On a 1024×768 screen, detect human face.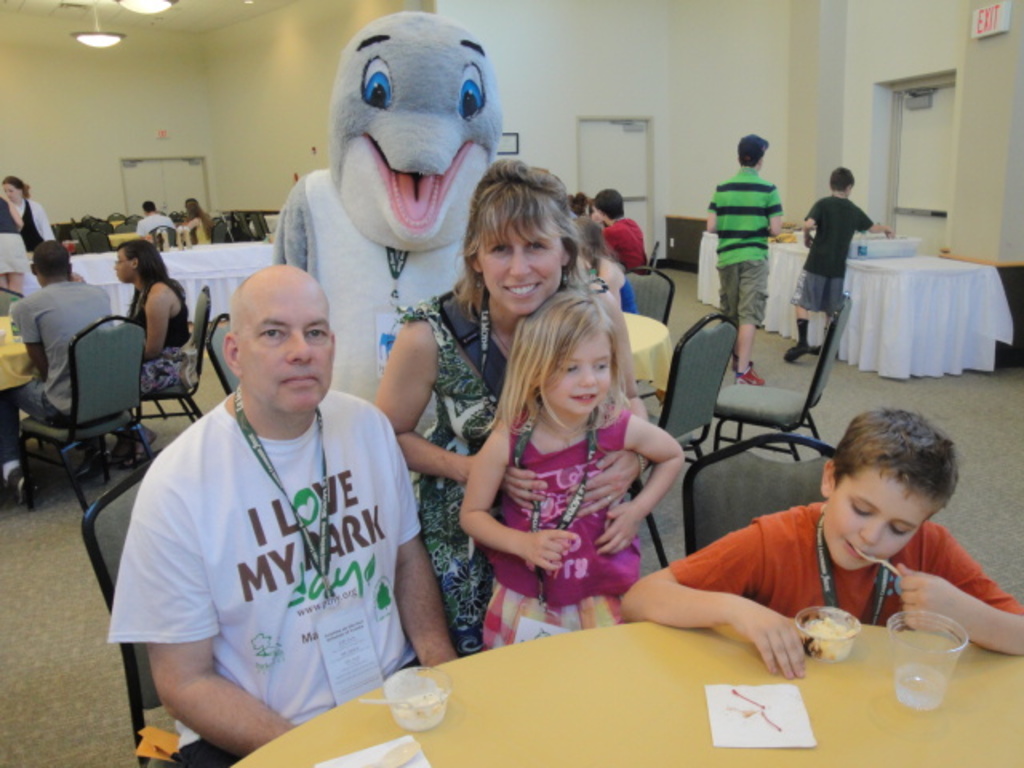
[x1=115, y1=251, x2=133, y2=278].
